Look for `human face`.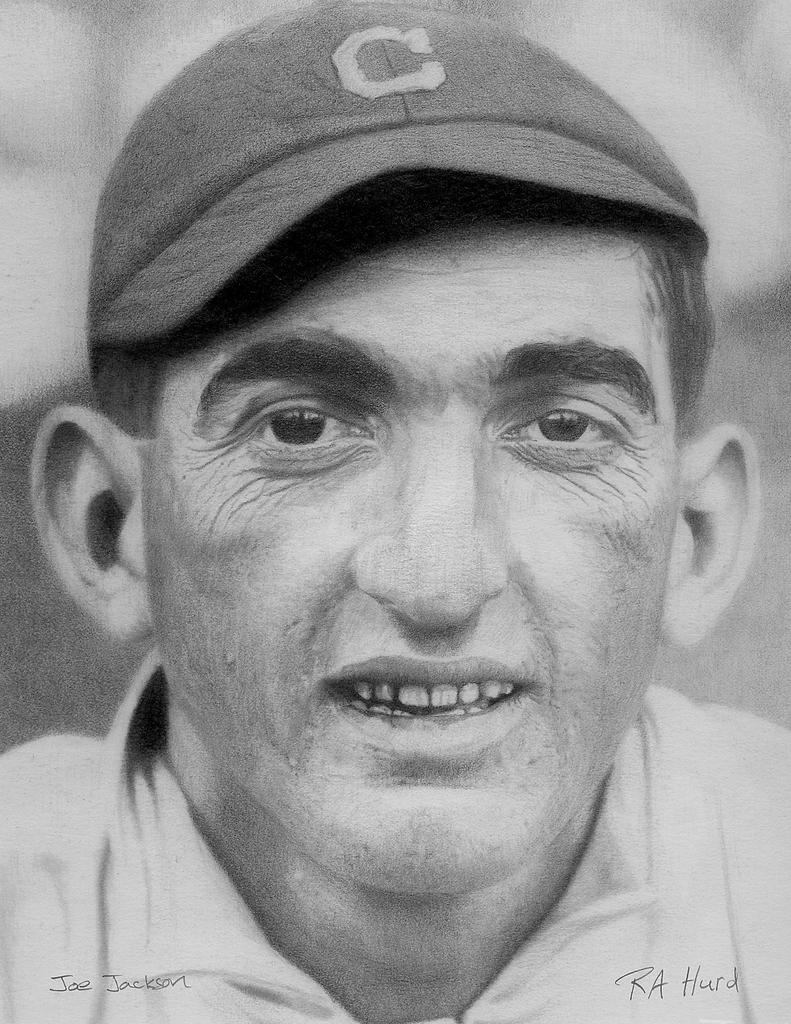
Found: [left=140, top=176, right=686, bottom=895].
